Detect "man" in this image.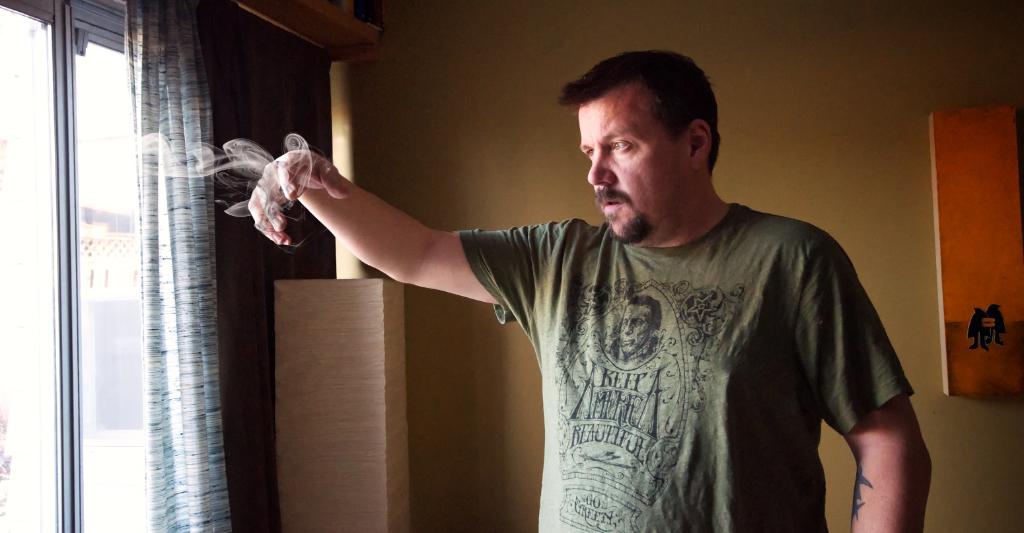
Detection: region(245, 52, 920, 519).
